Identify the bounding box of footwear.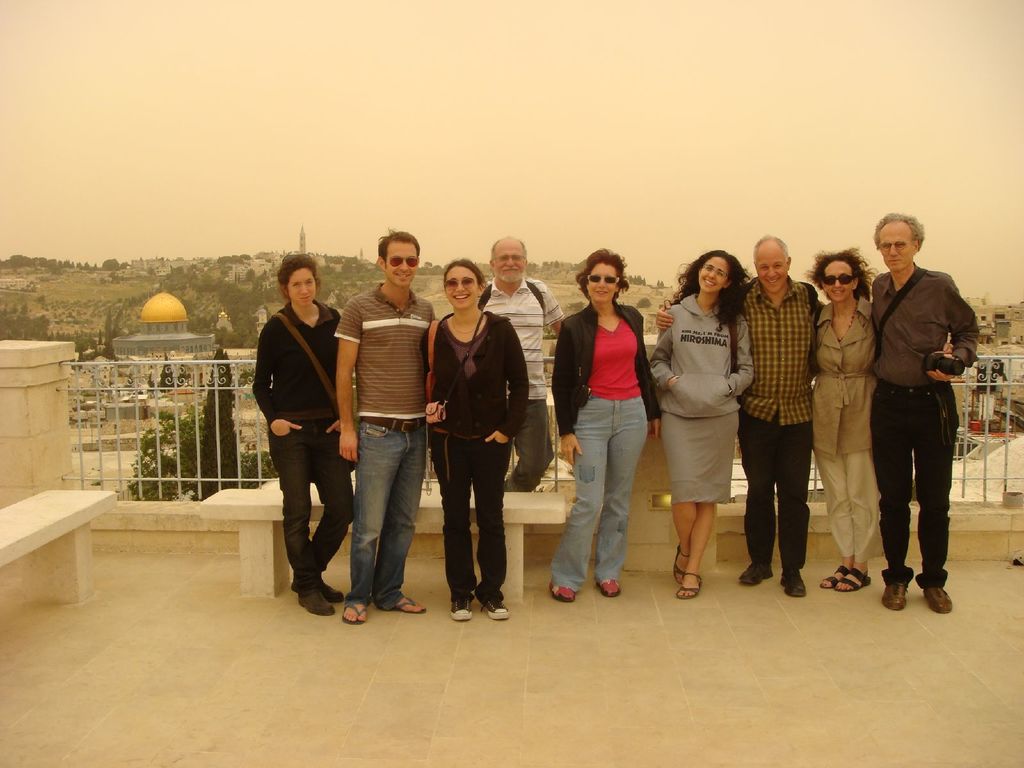
Rect(317, 582, 345, 605).
